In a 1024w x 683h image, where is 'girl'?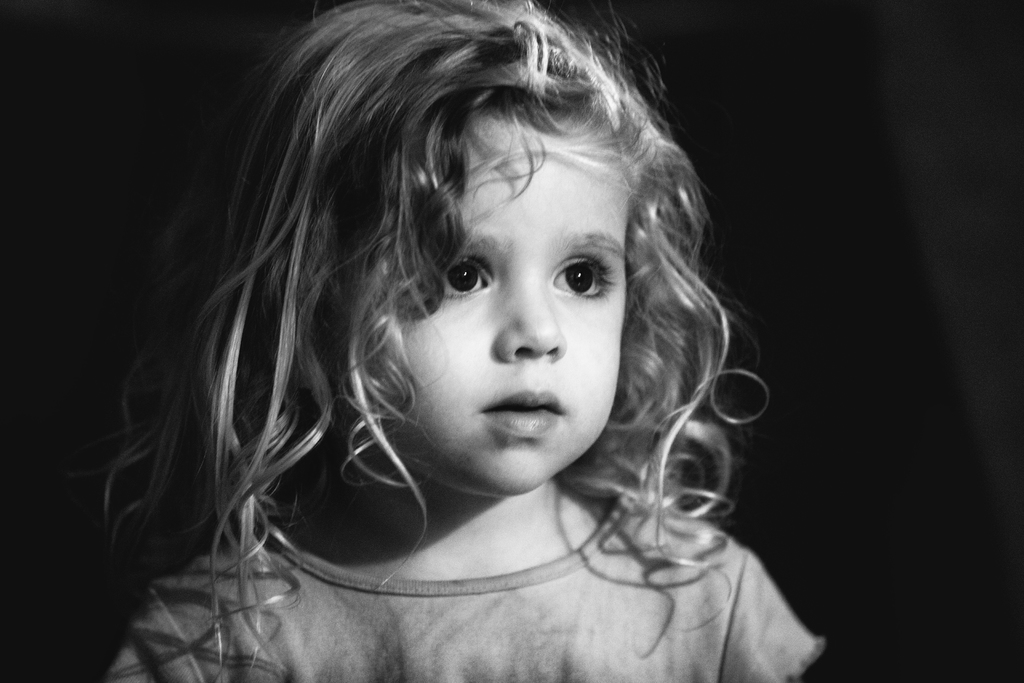
(97,0,831,680).
